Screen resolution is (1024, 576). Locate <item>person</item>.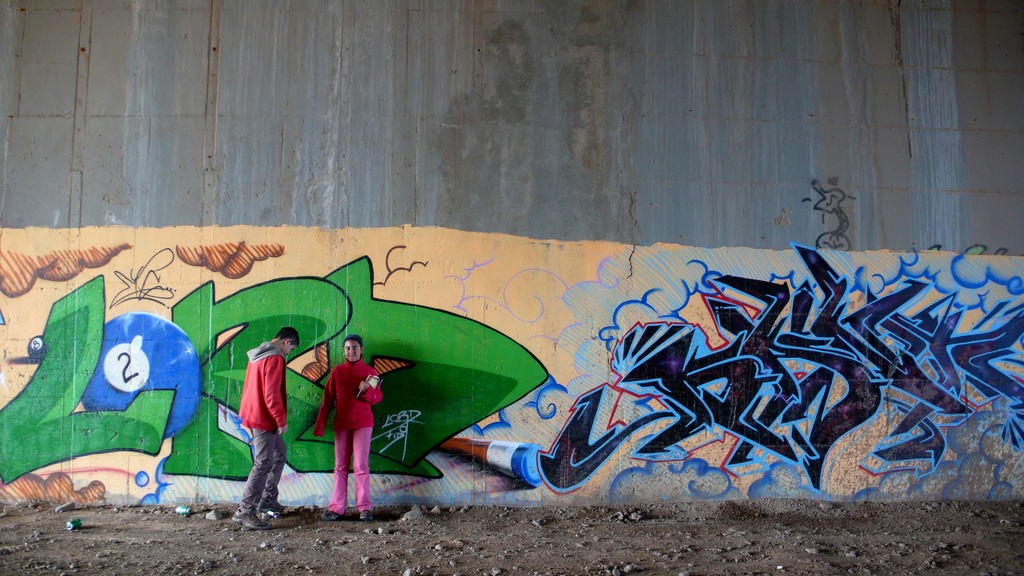
(left=319, top=329, right=384, bottom=518).
